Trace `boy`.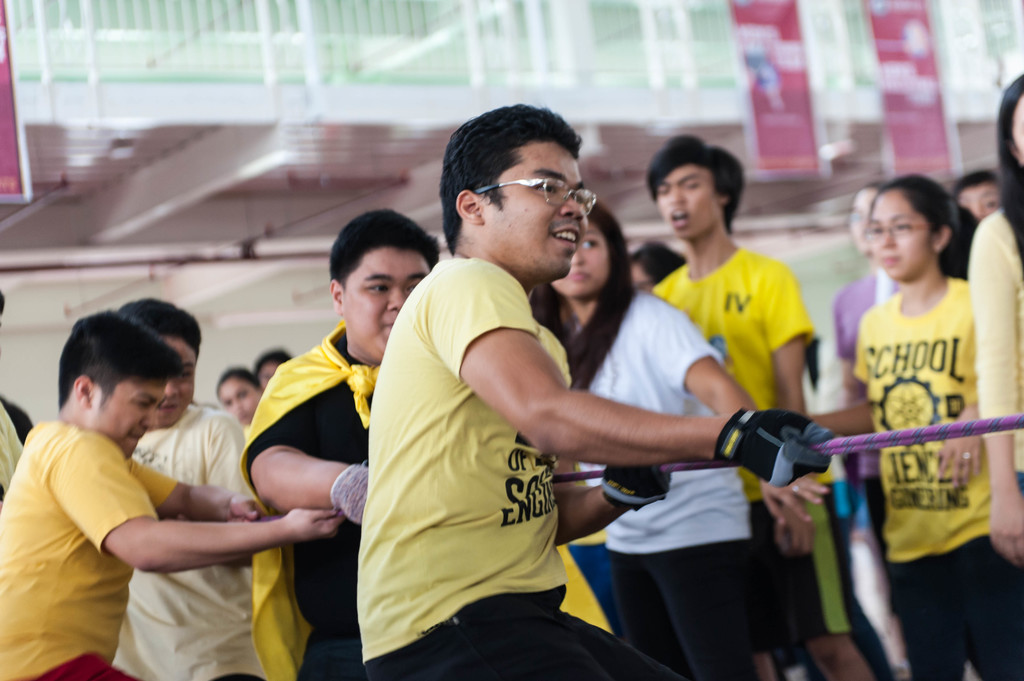
Traced to bbox=(646, 134, 876, 680).
